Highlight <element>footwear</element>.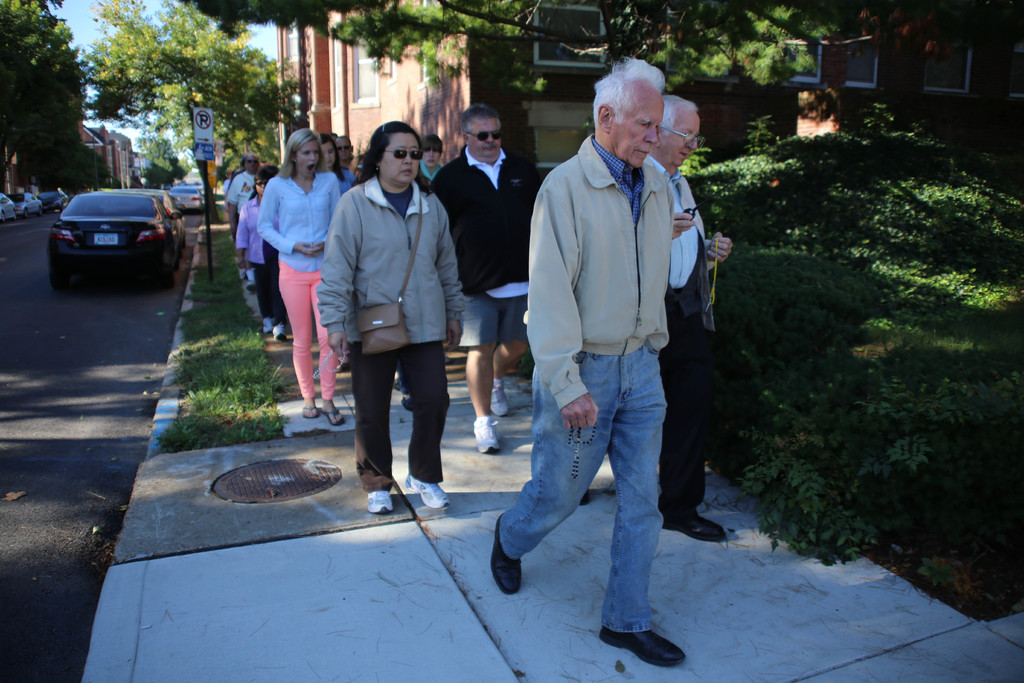
Highlighted region: [x1=403, y1=399, x2=410, y2=411].
